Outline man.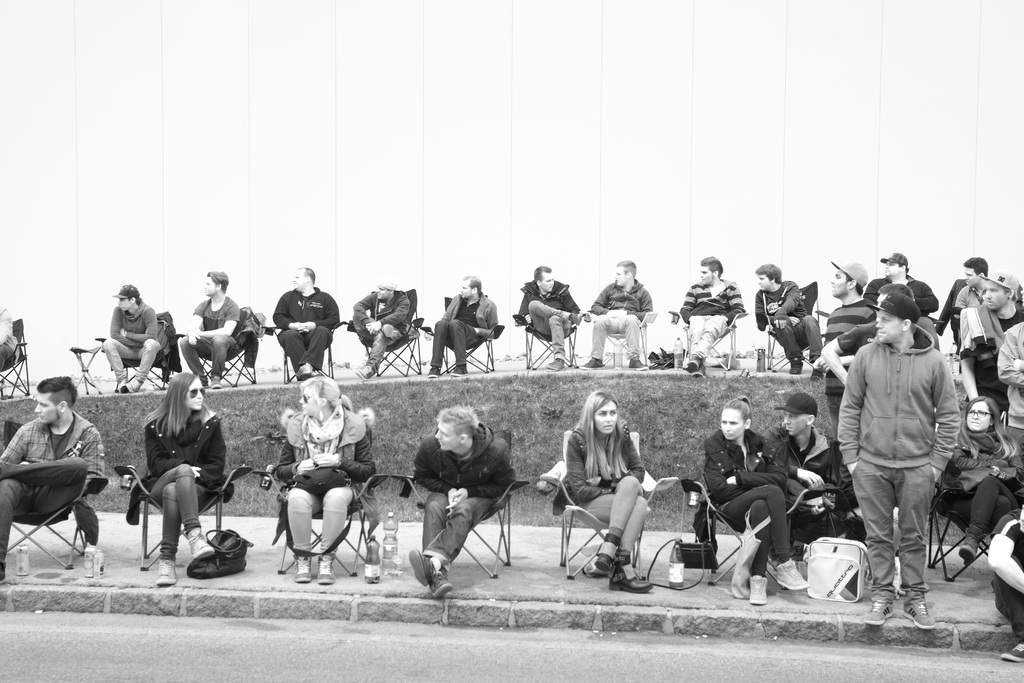
Outline: x1=987, y1=503, x2=1023, y2=661.
